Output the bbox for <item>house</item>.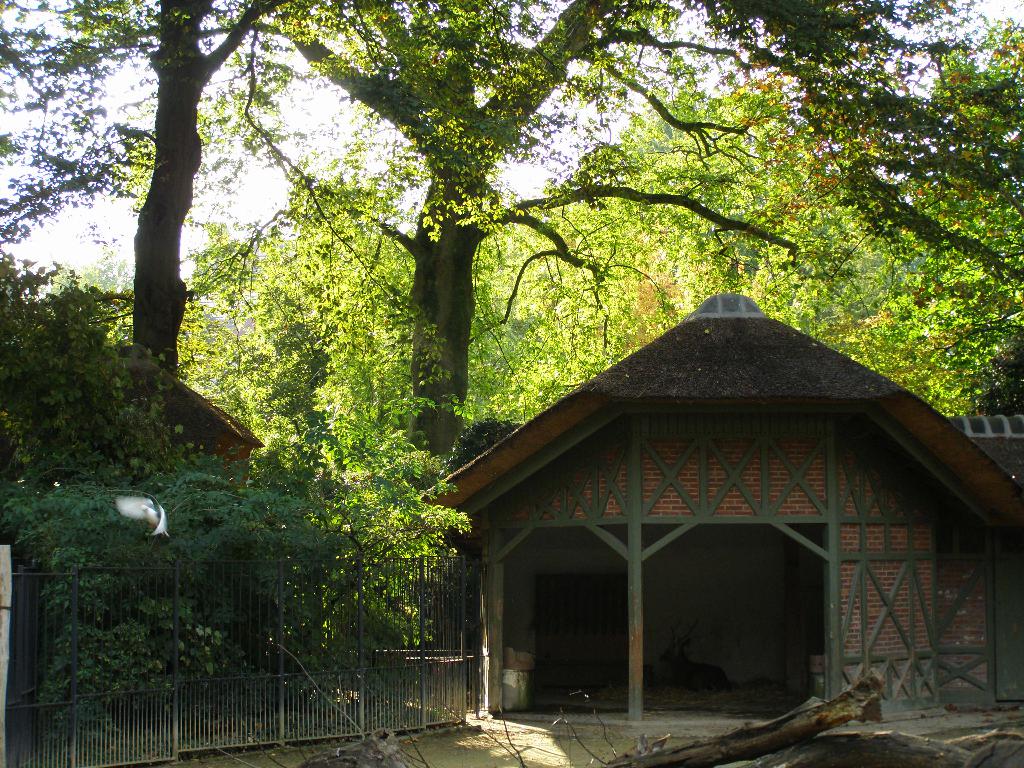
BBox(423, 294, 1023, 722).
